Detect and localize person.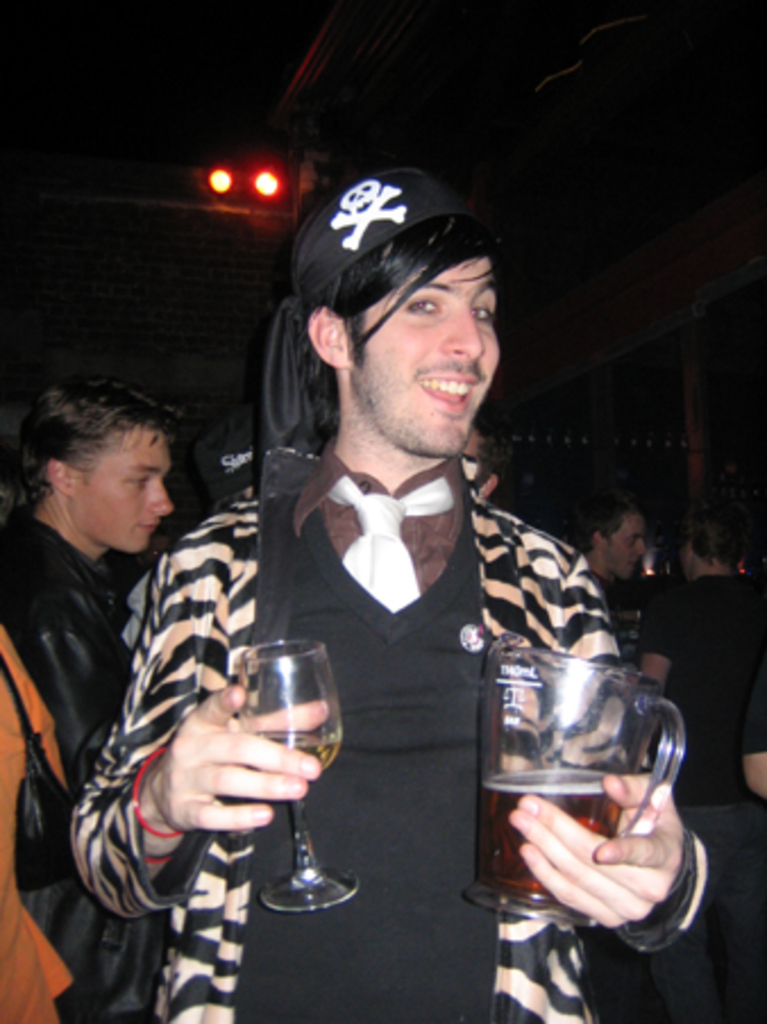
Localized at l=68, t=150, r=706, b=1022.
